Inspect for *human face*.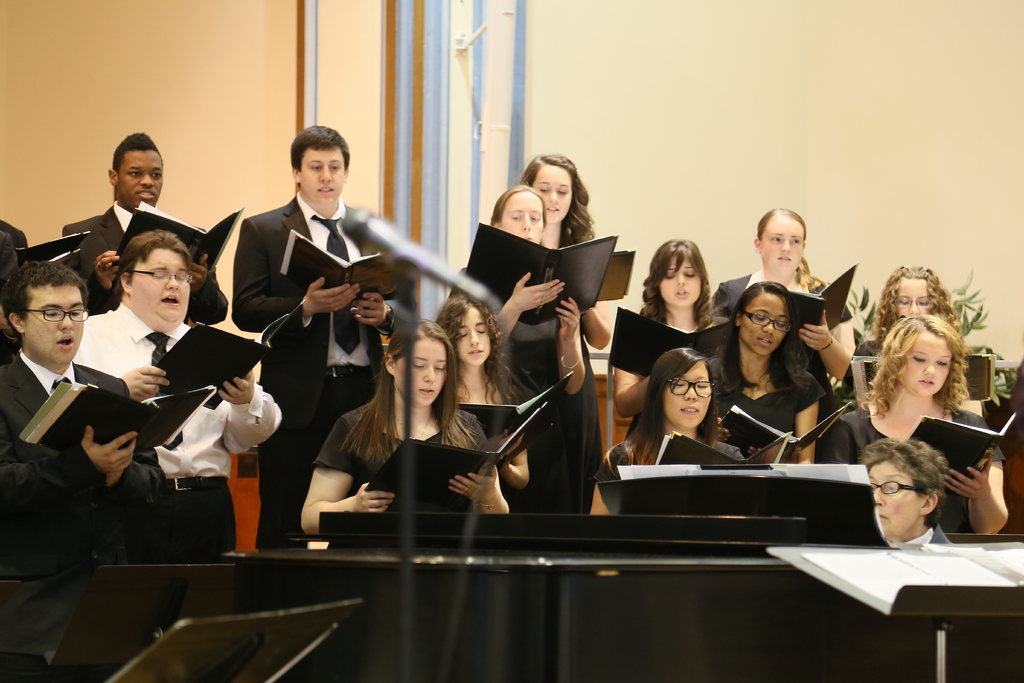
Inspection: detection(660, 252, 706, 309).
